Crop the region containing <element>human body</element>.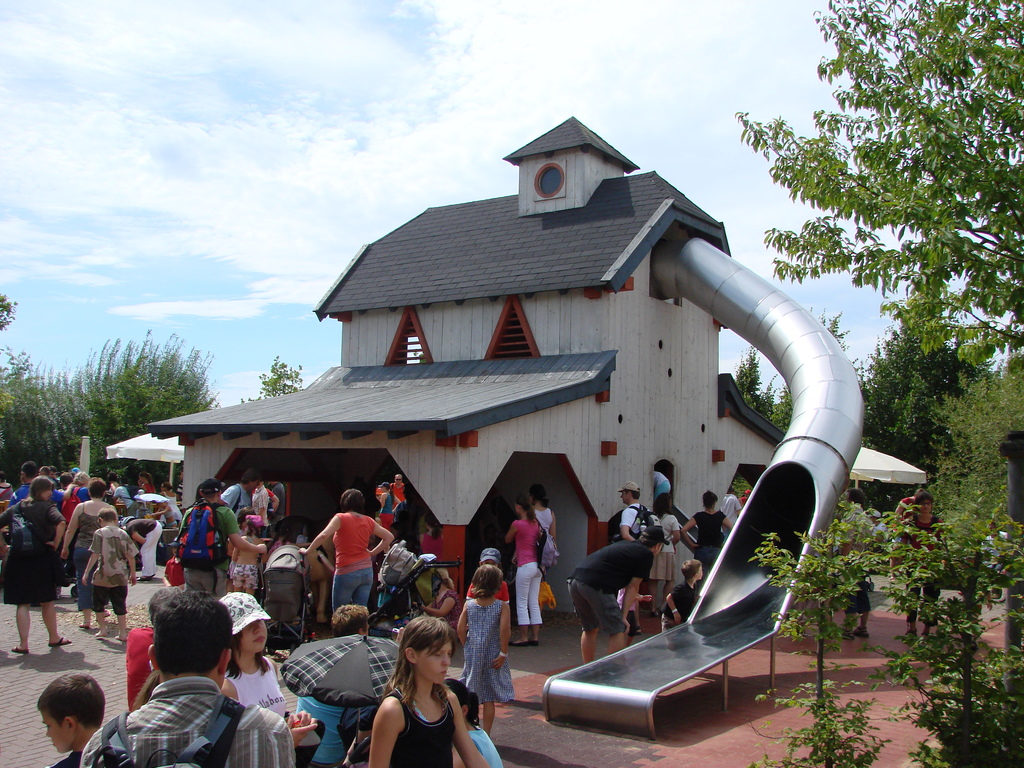
Crop region: detection(540, 508, 564, 621).
